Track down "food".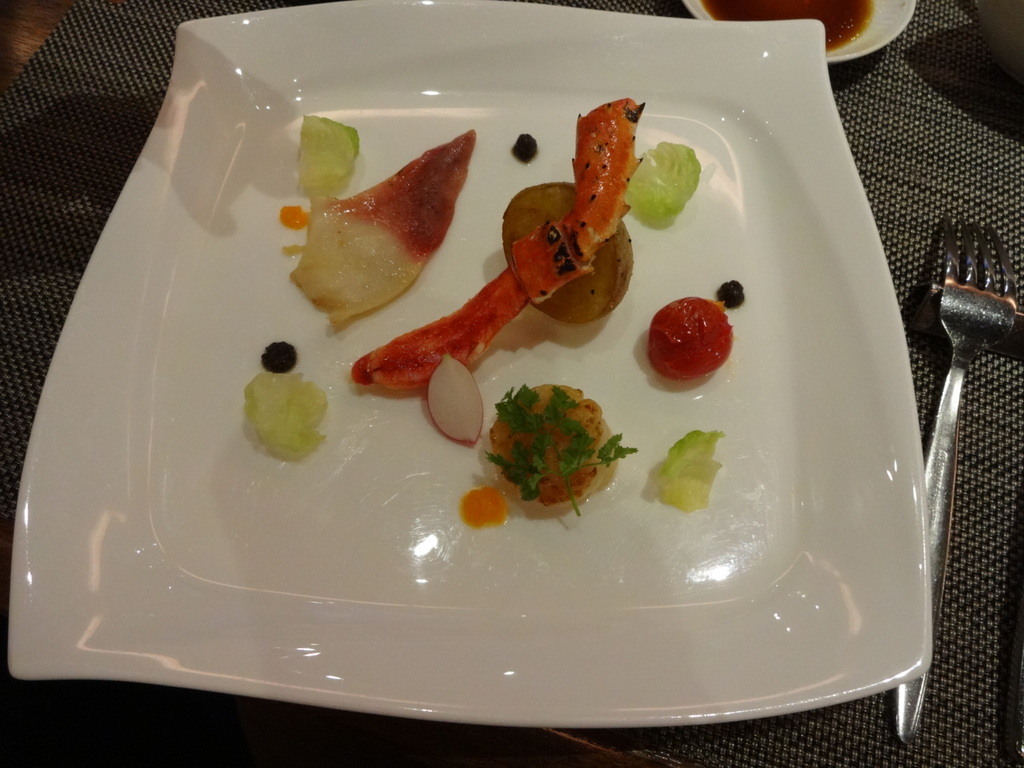
Tracked to BBox(350, 97, 748, 530).
